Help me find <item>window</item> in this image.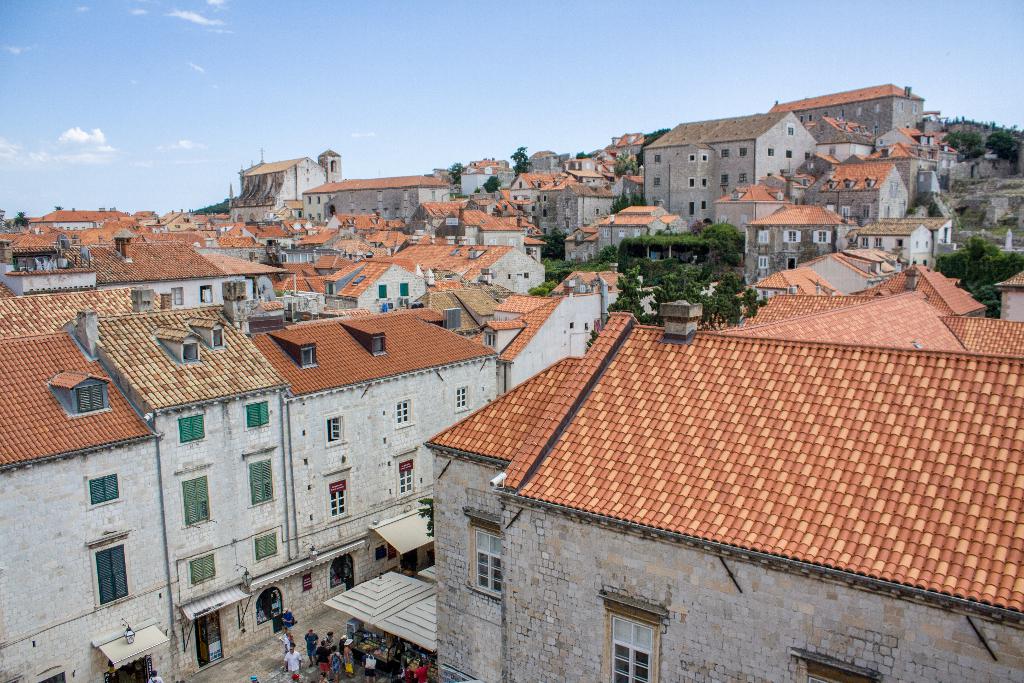
Found it: <bbox>655, 154, 662, 162</bbox>.
